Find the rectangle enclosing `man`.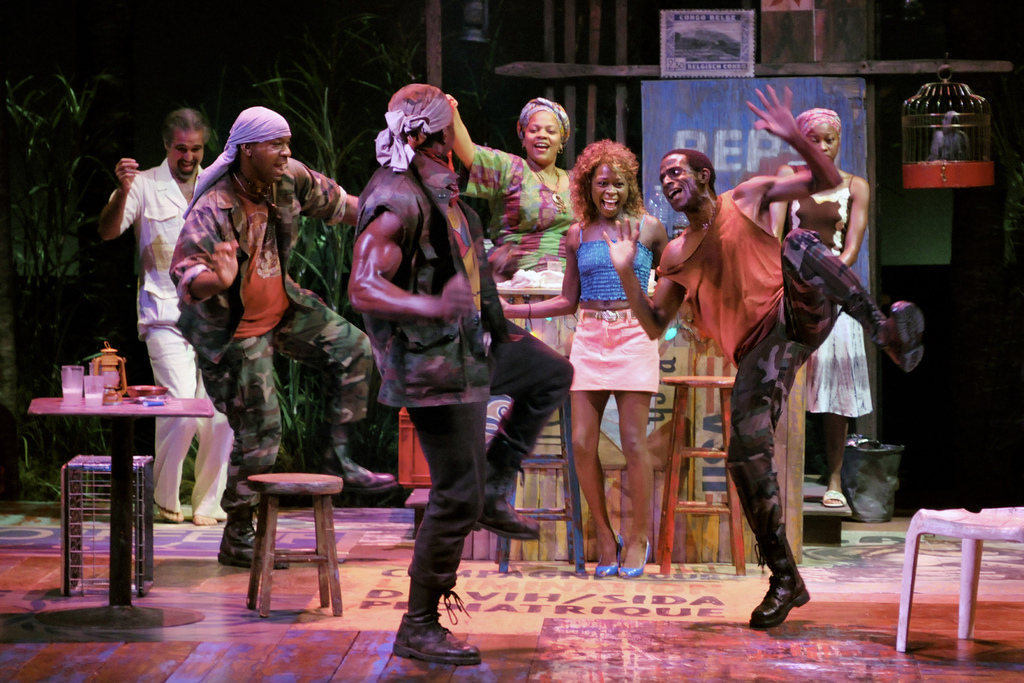
(335,105,543,623).
